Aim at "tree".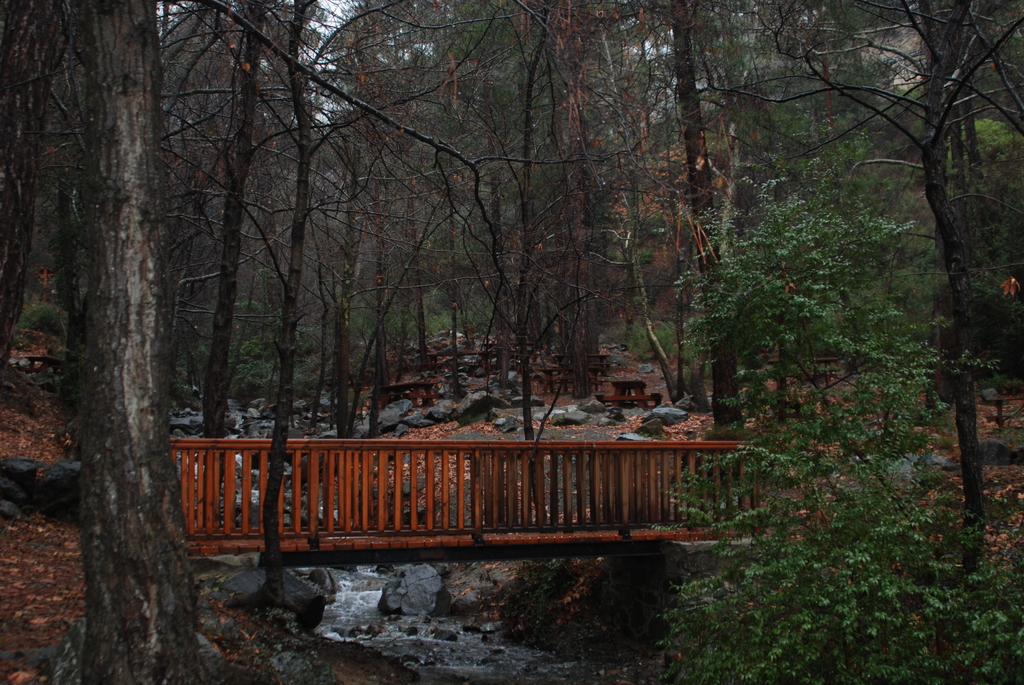
Aimed at bbox=(739, 29, 995, 579).
